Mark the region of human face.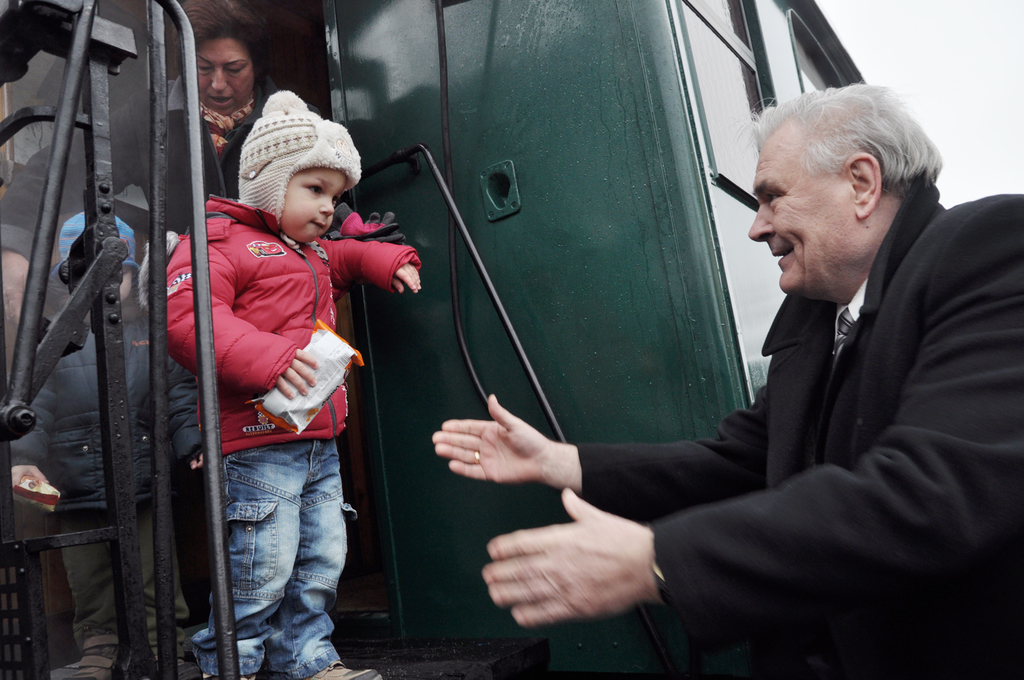
Region: l=280, t=164, r=339, b=241.
